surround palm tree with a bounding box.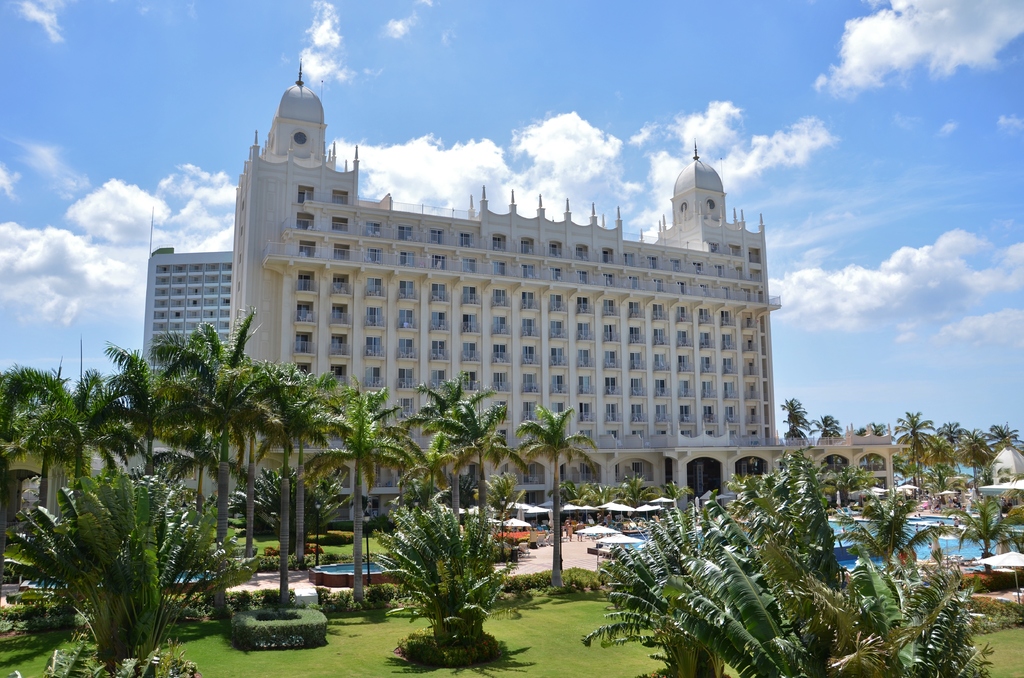
select_region(332, 424, 408, 574).
